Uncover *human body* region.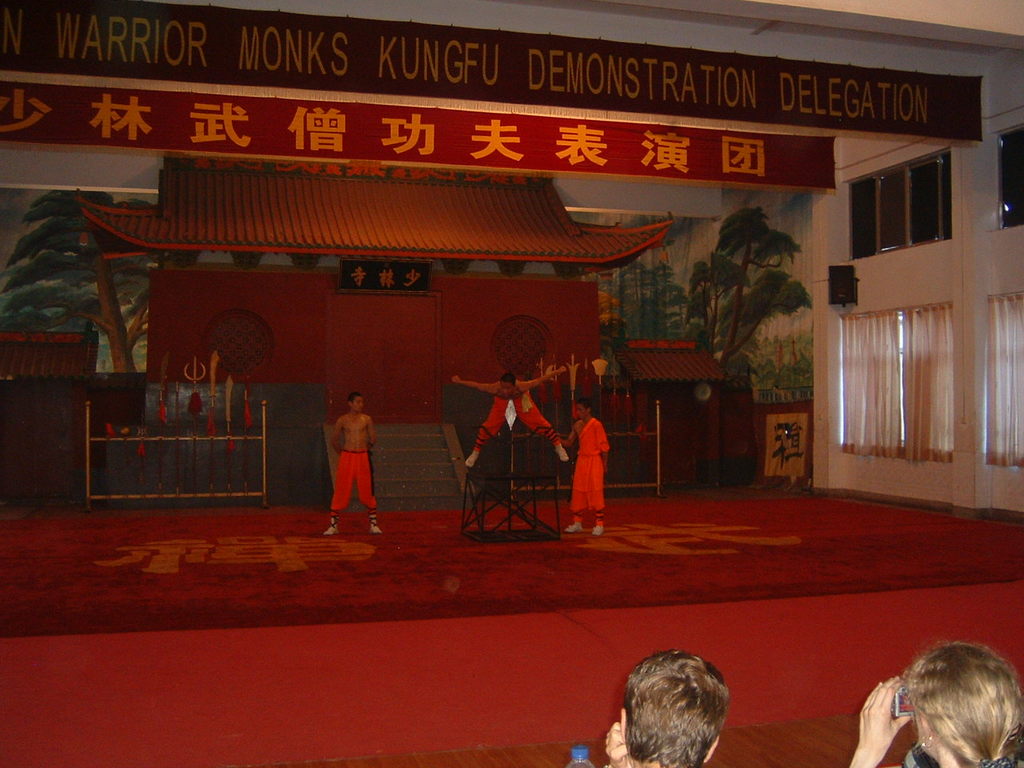
Uncovered: {"left": 850, "top": 639, "right": 1023, "bottom": 767}.
